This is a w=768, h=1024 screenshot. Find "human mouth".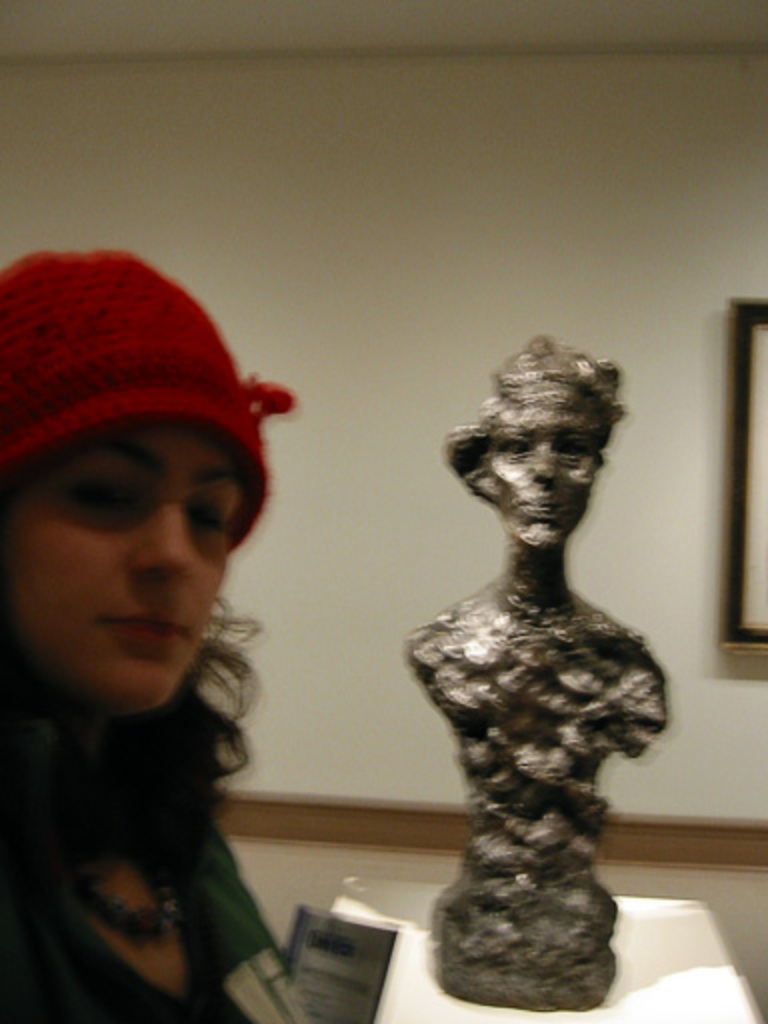
Bounding box: [x1=102, y1=618, x2=192, y2=654].
